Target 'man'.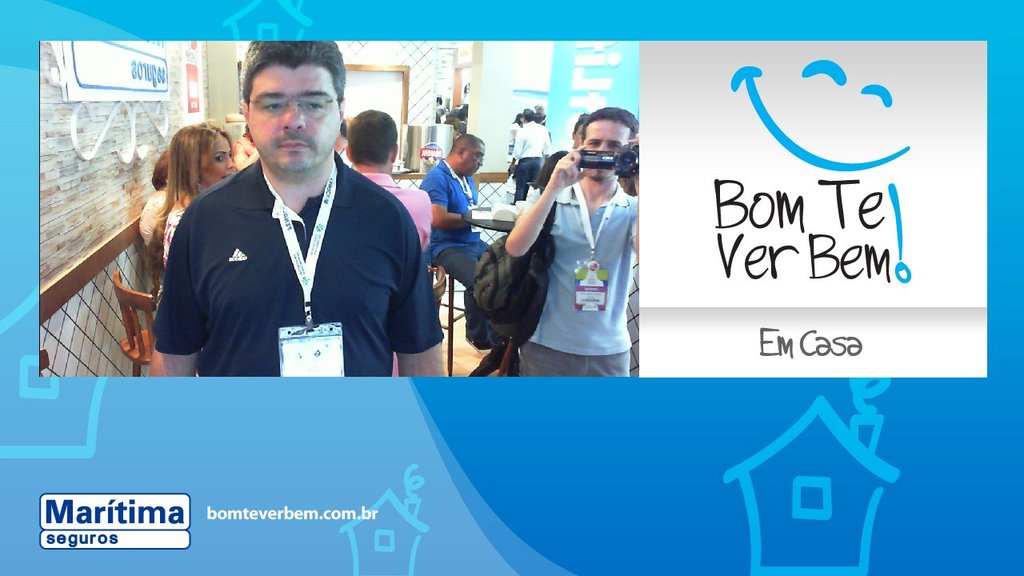
Target region: (506,109,640,375).
